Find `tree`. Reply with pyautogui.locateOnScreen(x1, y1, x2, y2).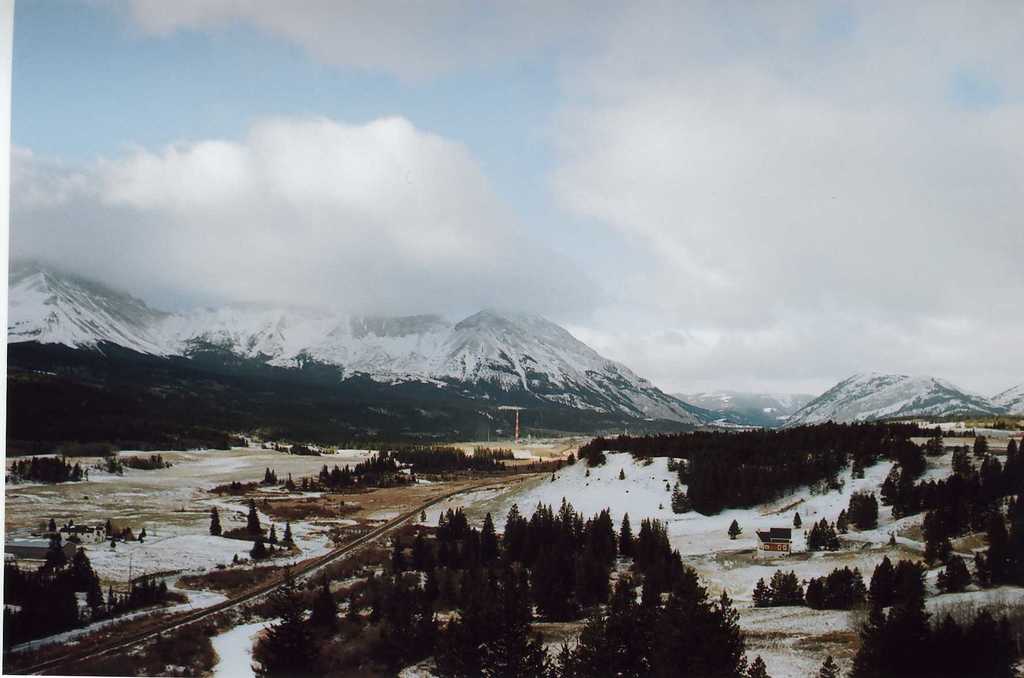
pyautogui.locateOnScreen(211, 507, 222, 538).
